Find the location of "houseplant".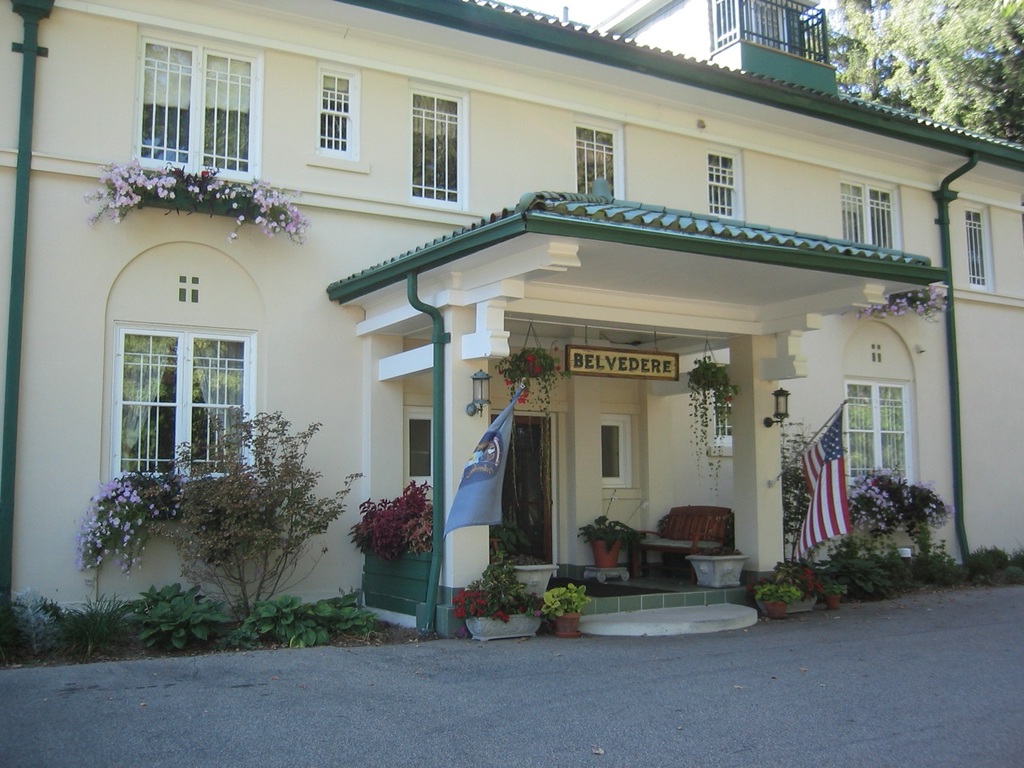
Location: locate(762, 554, 818, 613).
